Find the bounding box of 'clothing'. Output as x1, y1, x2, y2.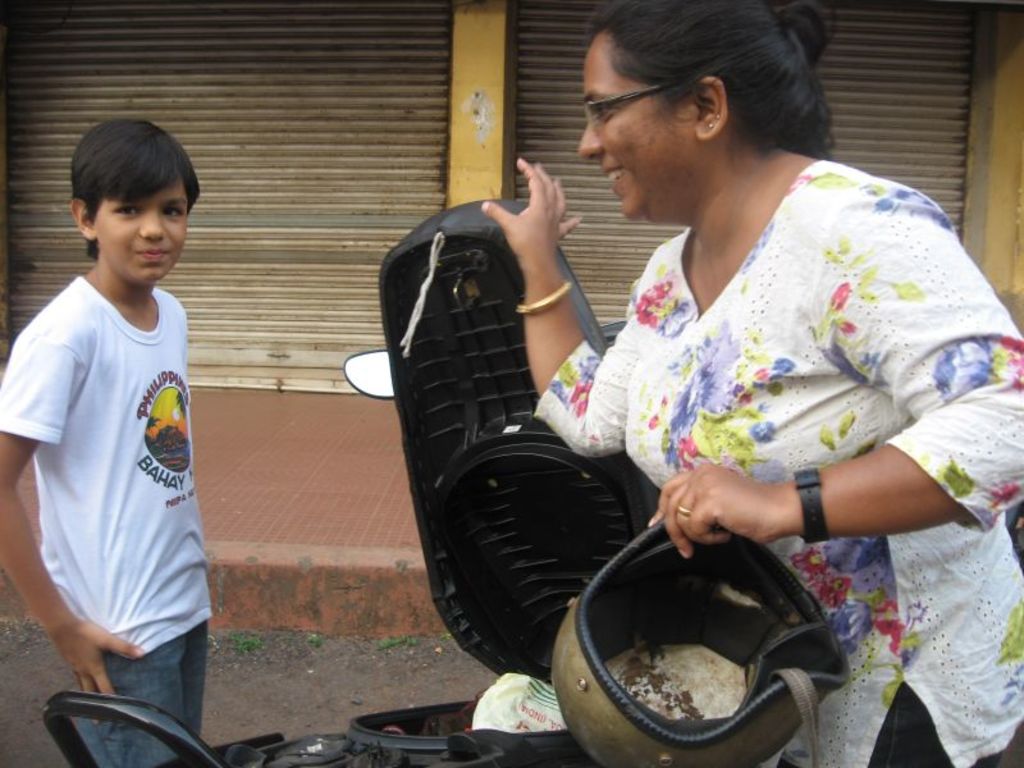
96, 616, 196, 767.
